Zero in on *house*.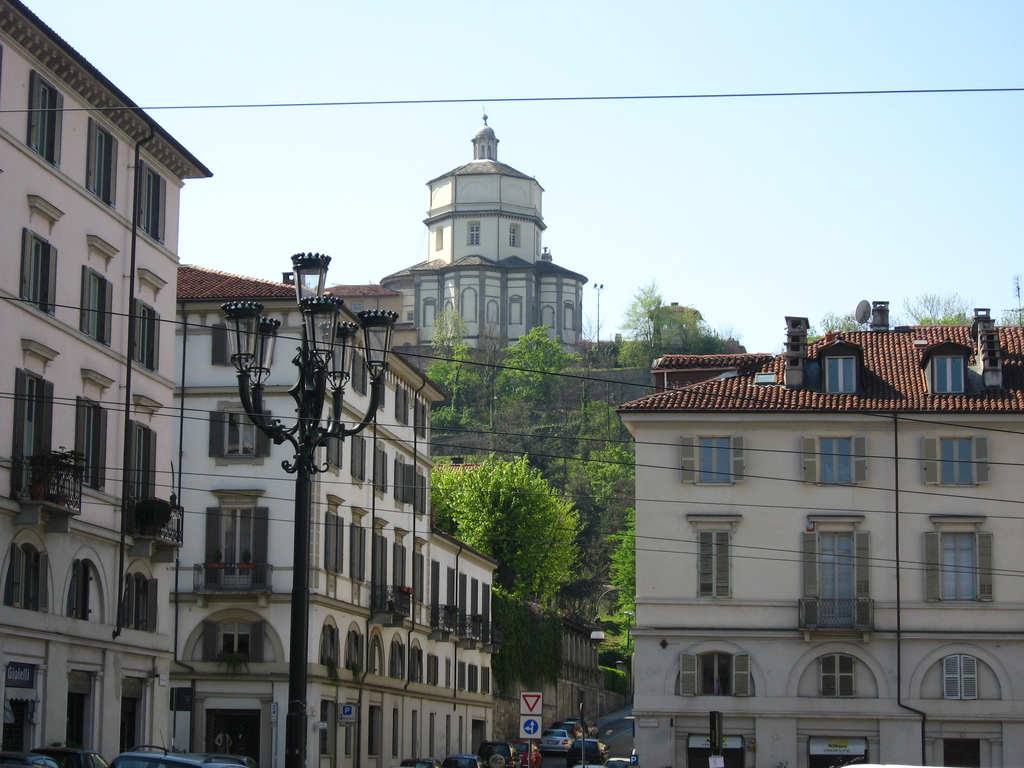
Zeroed in: bbox(601, 308, 1009, 734).
